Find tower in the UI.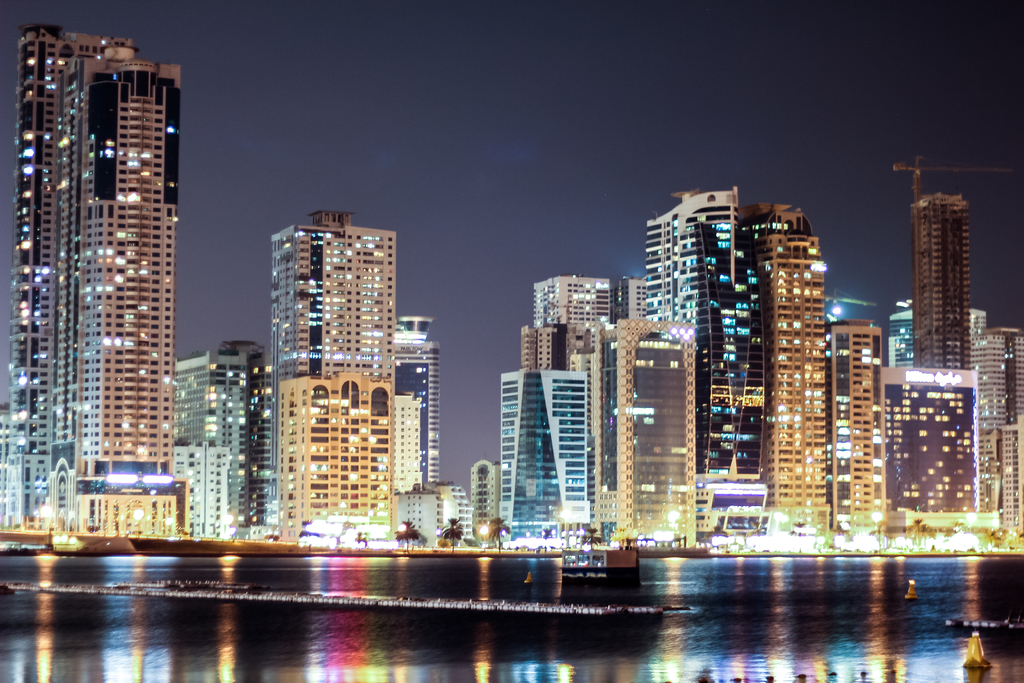
UI element at 749:210:829:523.
